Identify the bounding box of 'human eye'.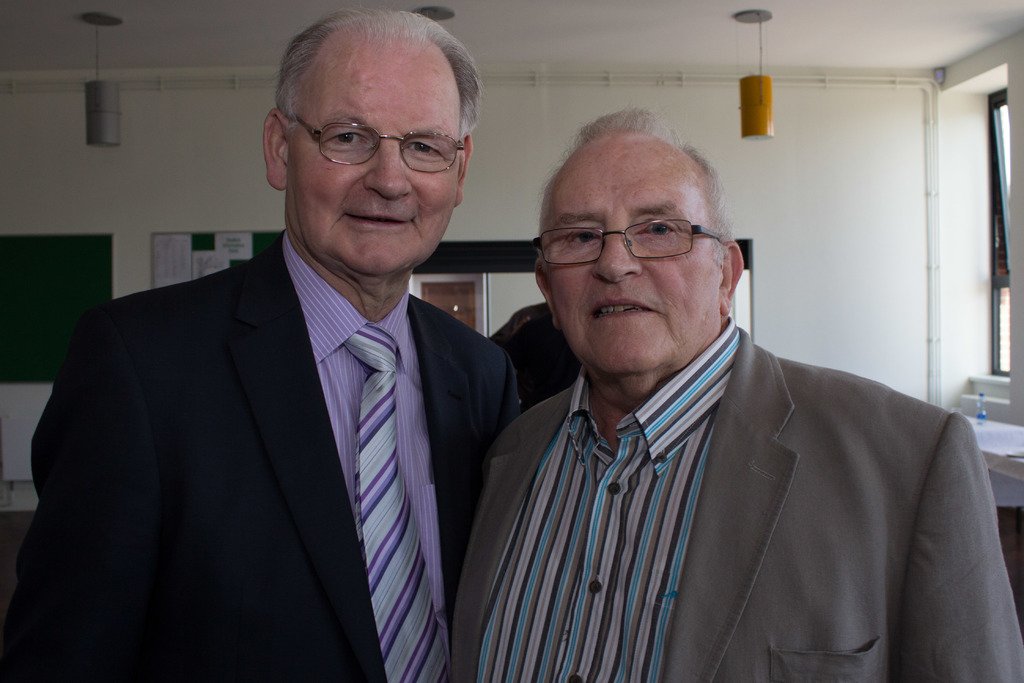
l=404, t=136, r=446, b=161.
